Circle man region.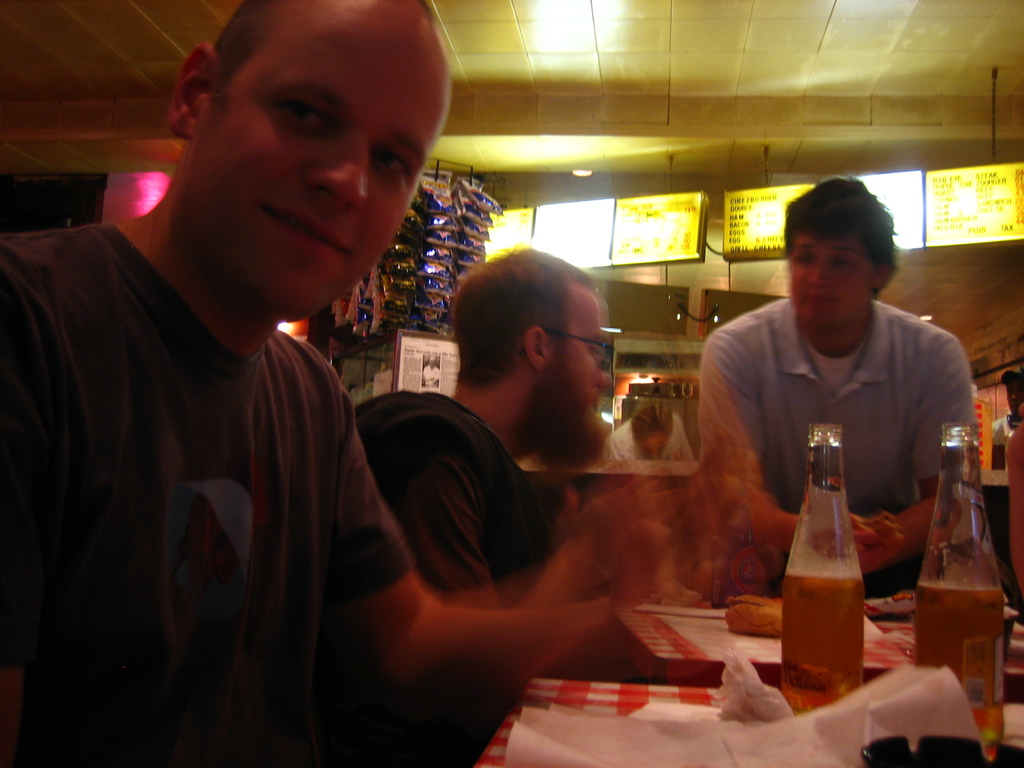
Region: left=684, top=197, right=987, bottom=632.
